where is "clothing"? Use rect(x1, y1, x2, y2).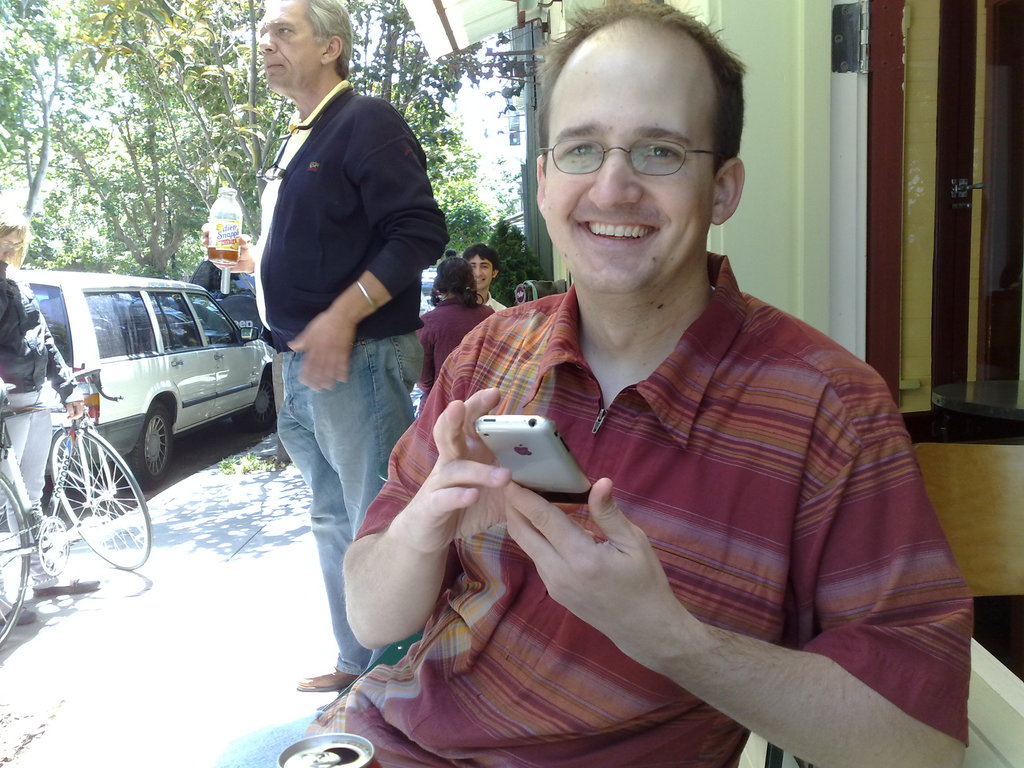
rect(340, 140, 946, 767).
